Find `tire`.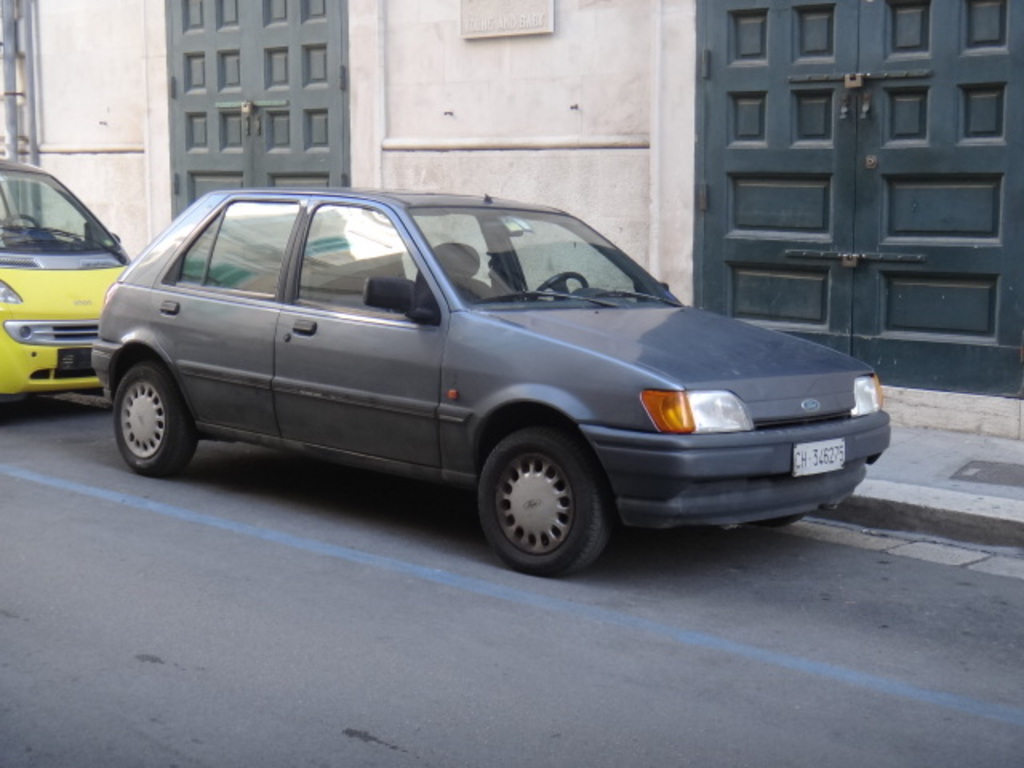
Rect(112, 362, 202, 478).
